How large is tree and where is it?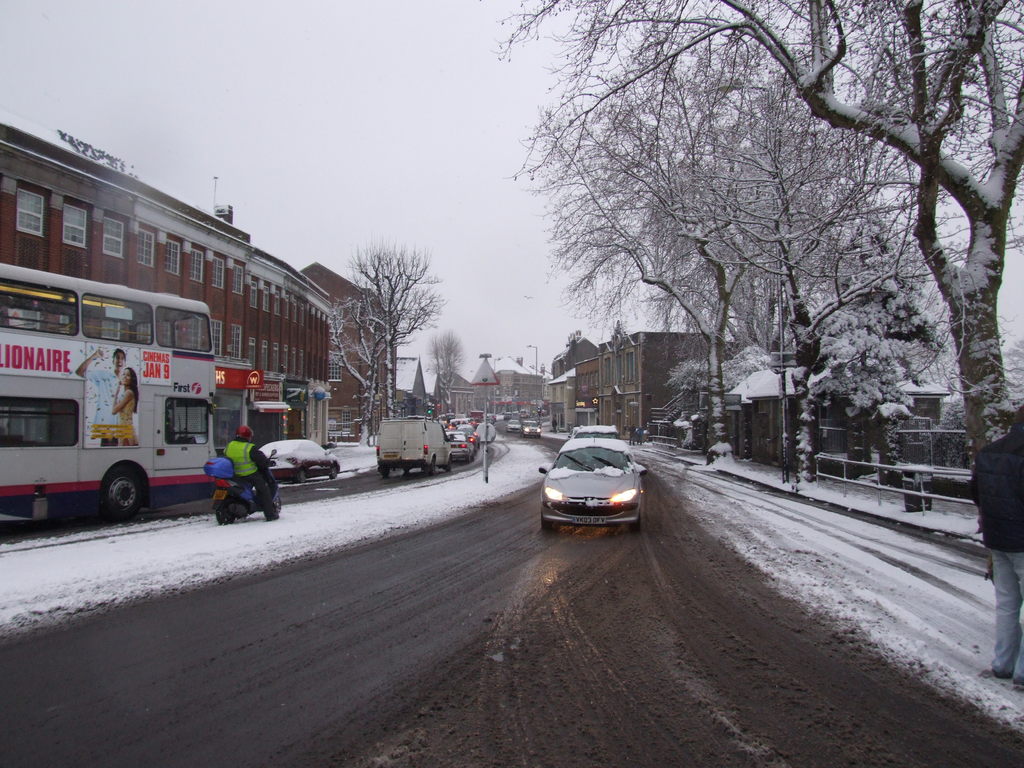
Bounding box: <region>514, 44, 821, 468</region>.
